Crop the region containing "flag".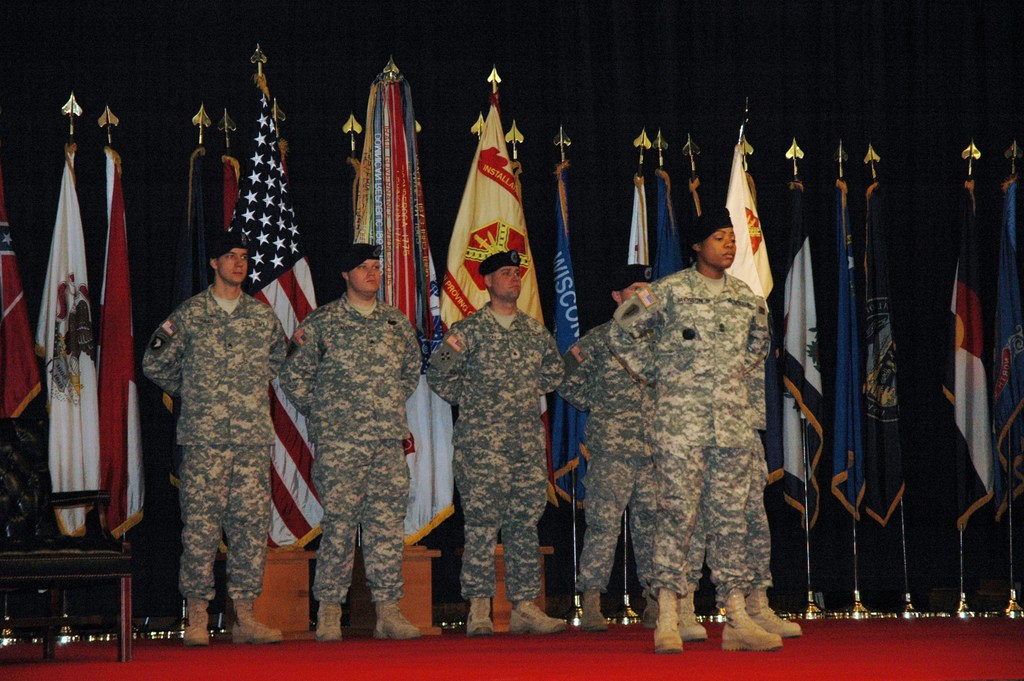
Crop region: [x1=228, y1=92, x2=322, y2=551].
